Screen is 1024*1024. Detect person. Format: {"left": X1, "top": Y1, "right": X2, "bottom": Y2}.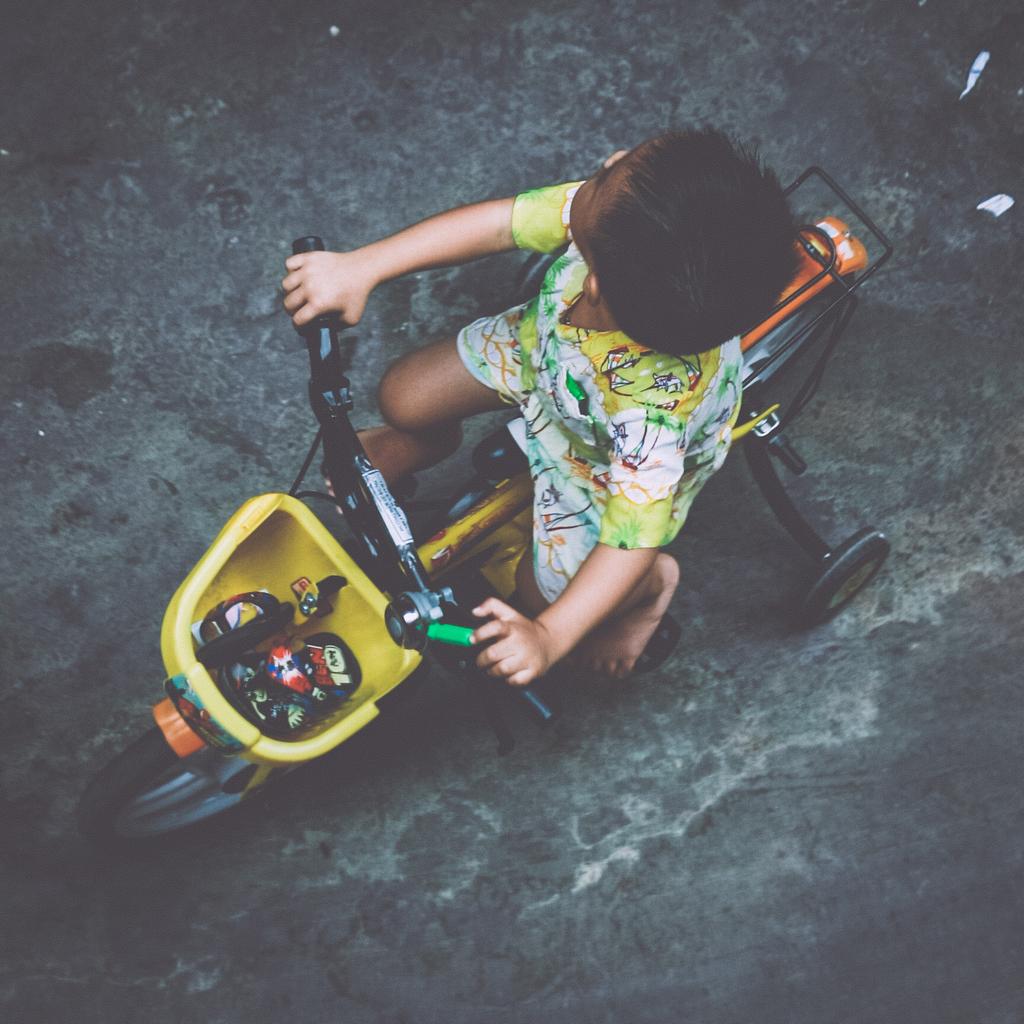
{"left": 280, "top": 95, "right": 830, "bottom": 754}.
